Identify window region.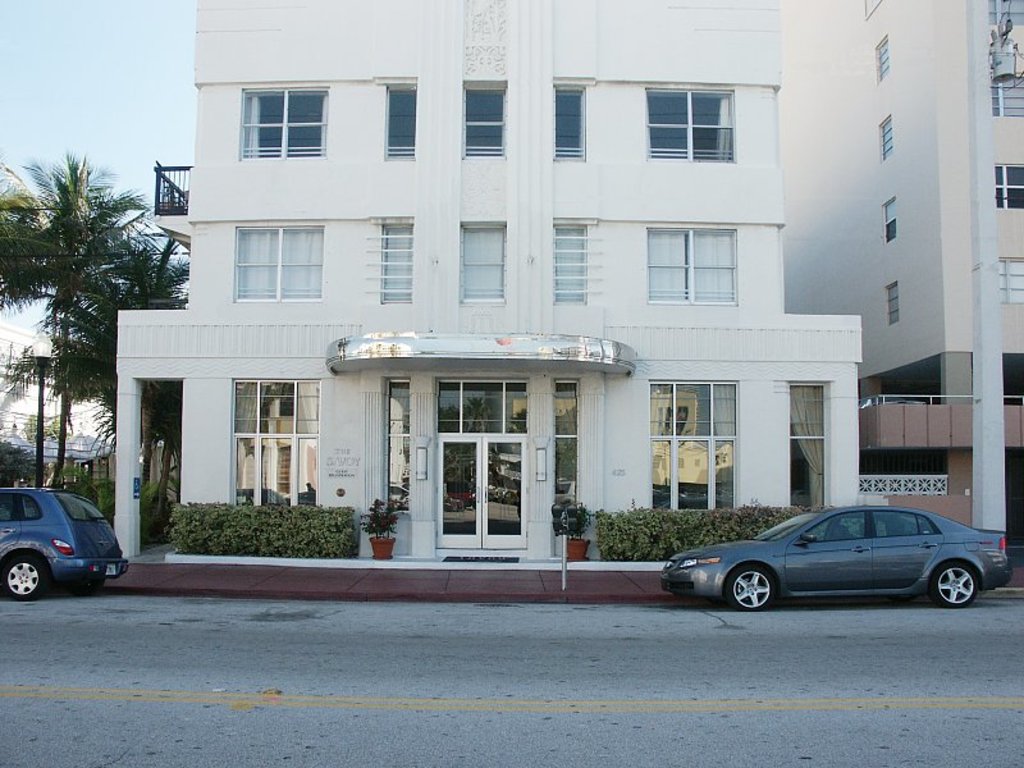
Region: {"left": 791, "top": 383, "right": 828, "bottom": 512}.
